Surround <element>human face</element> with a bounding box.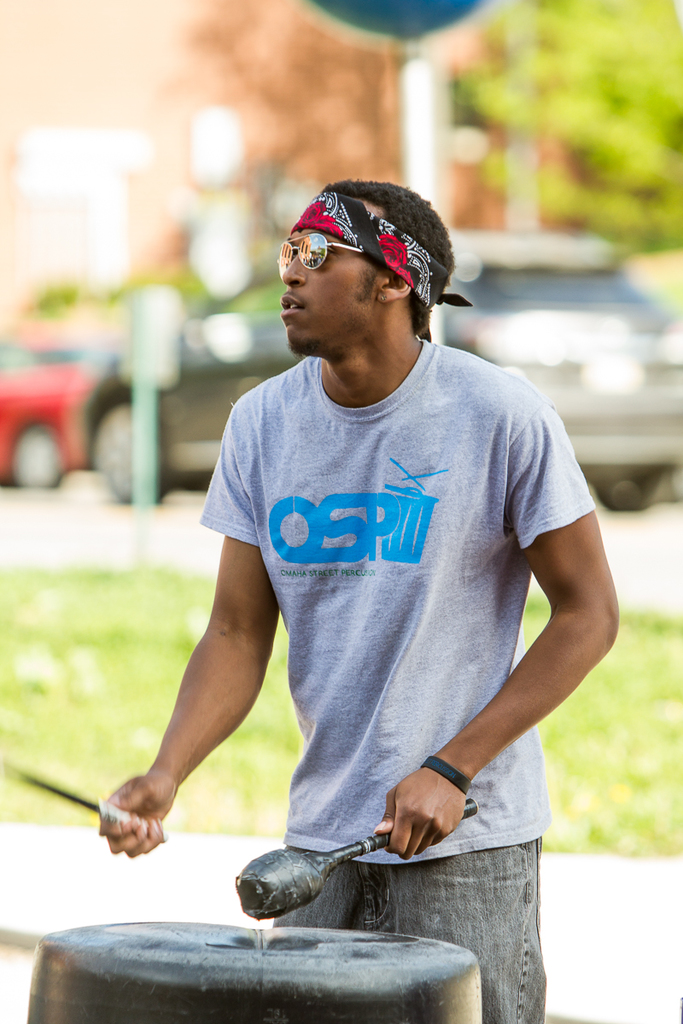
283 205 374 353.
